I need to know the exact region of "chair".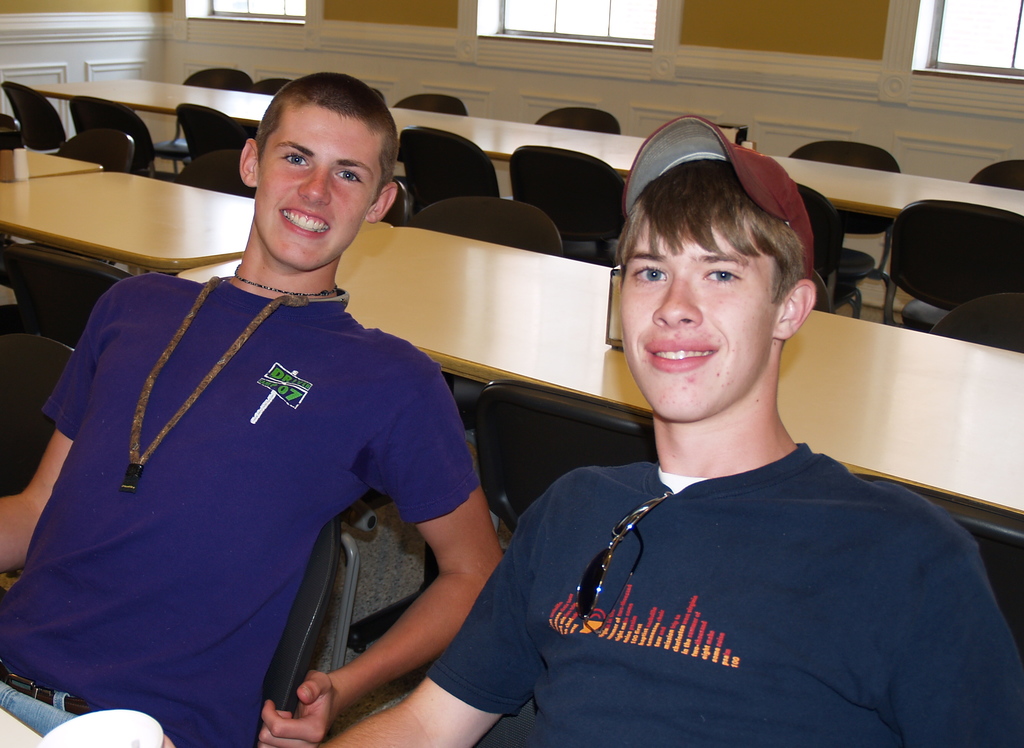
Region: l=970, t=158, r=1023, b=195.
